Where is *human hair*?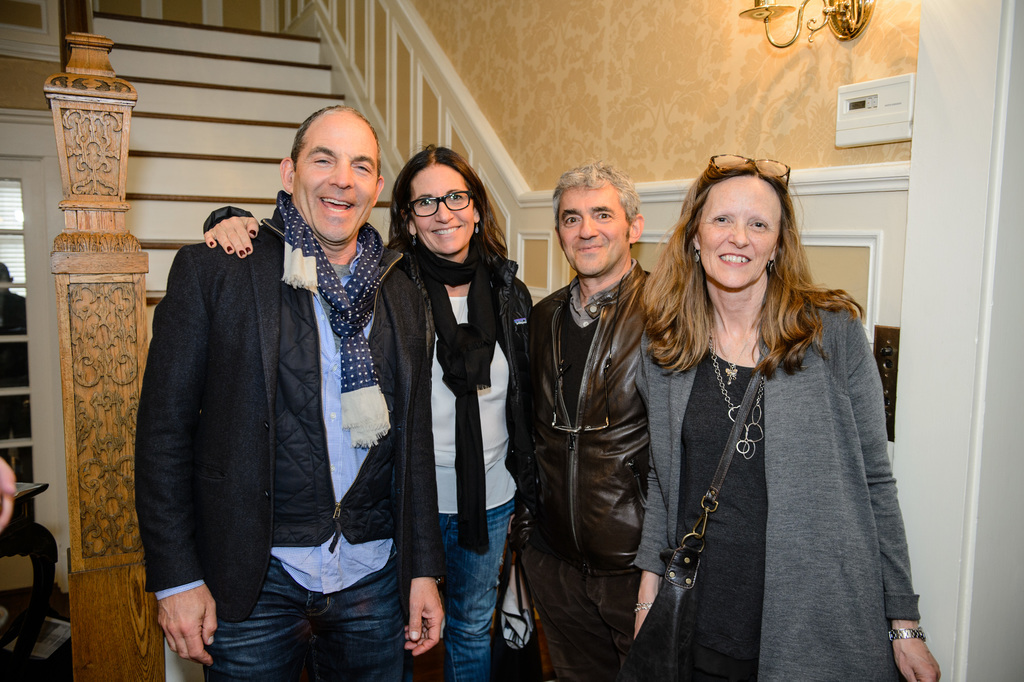
BBox(381, 139, 509, 277).
